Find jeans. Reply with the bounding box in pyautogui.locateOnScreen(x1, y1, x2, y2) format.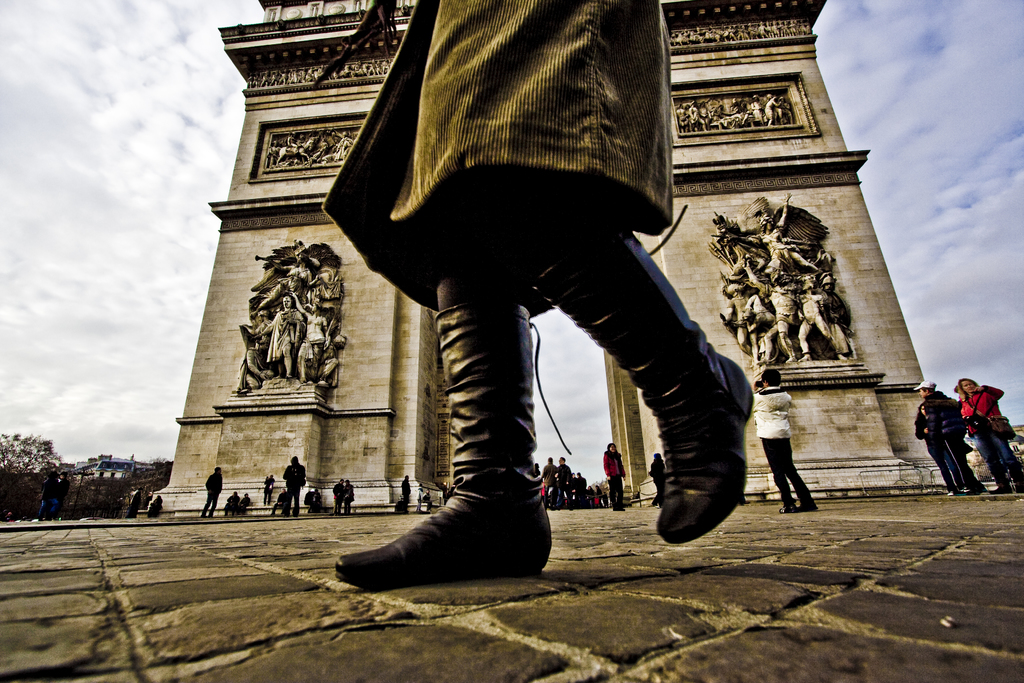
pyautogui.locateOnScreen(973, 436, 1018, 469).
